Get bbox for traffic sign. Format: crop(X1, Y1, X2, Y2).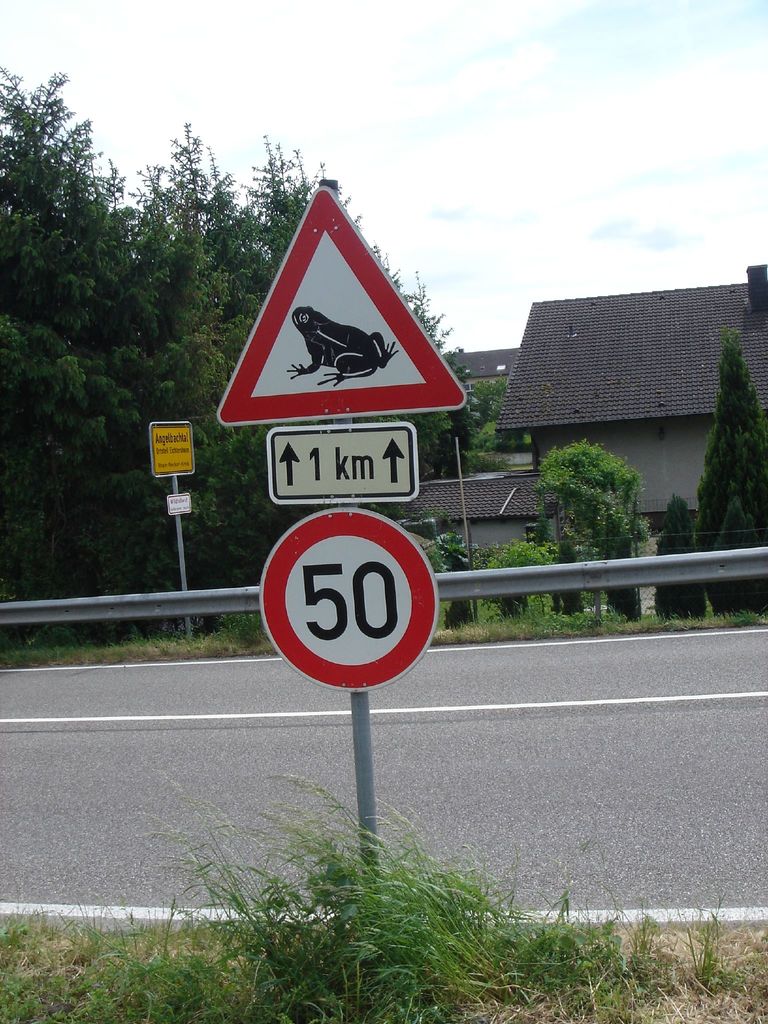
crop(212, 178, 472, 430).
